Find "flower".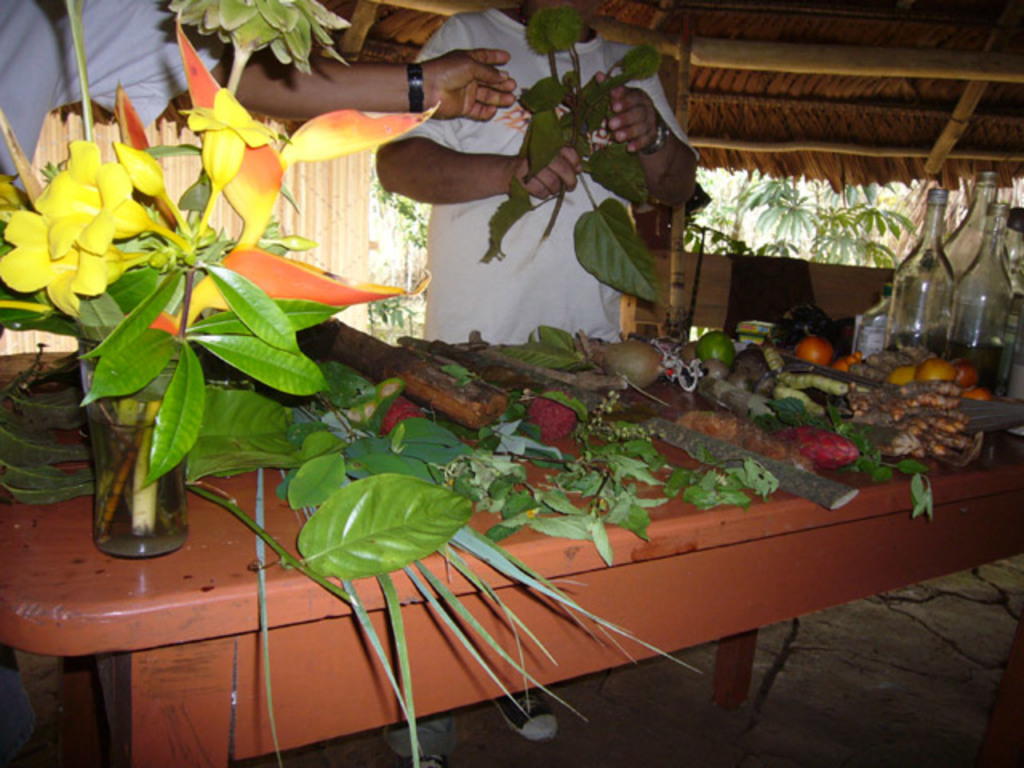
[x1=21, y1=118, x2=160, y2=307].
